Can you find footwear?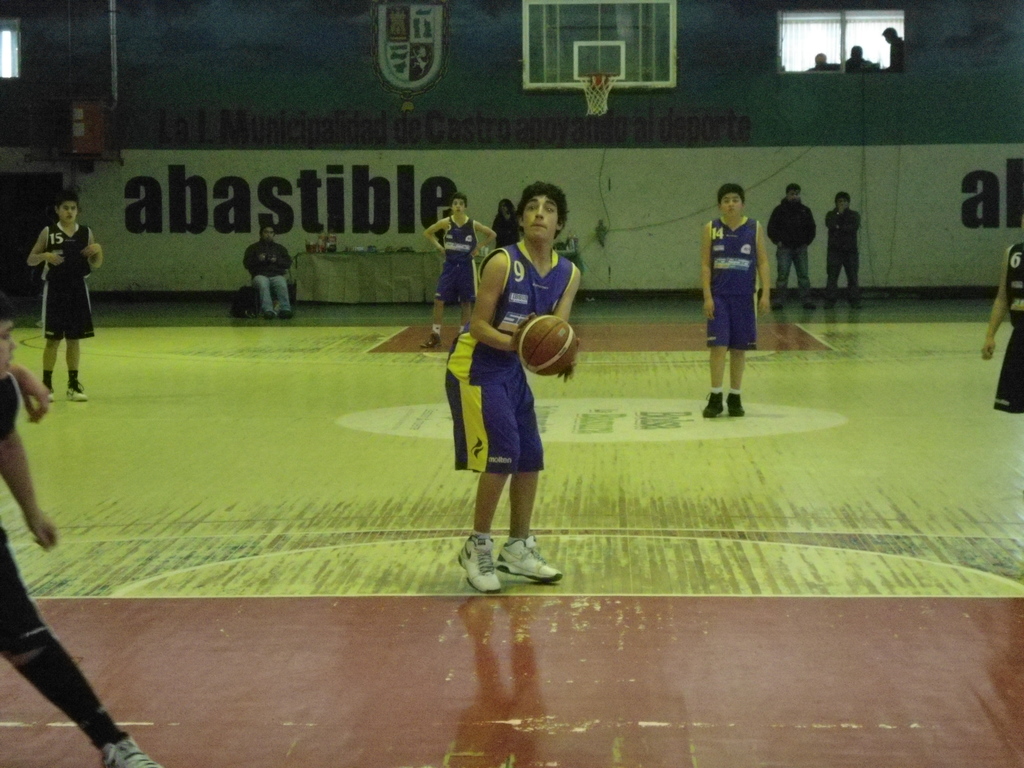
Yes, bounding box: 726, 383, 742, 416.
